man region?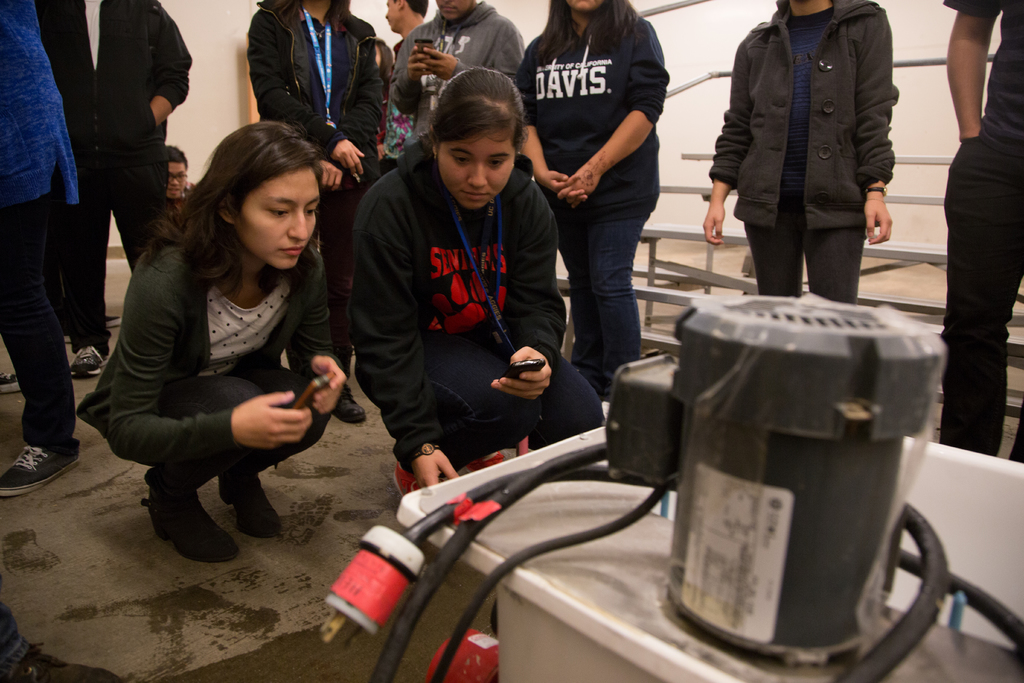
388/0/439/63
